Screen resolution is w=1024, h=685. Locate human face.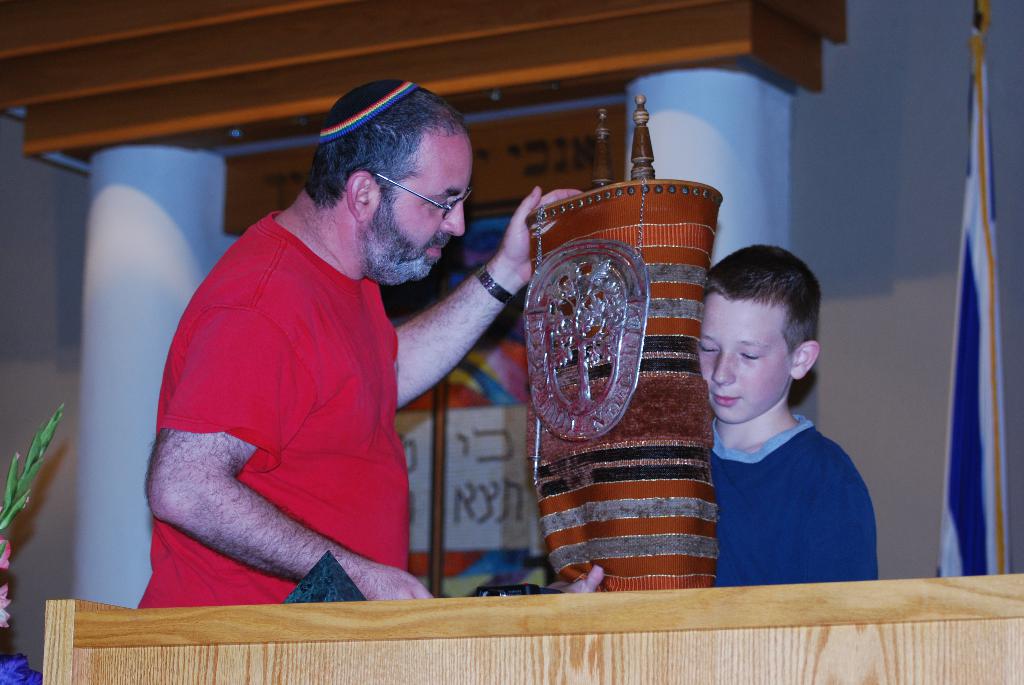
{"left": 700, "top": 290, "right": 795, "bottom": 423}.
